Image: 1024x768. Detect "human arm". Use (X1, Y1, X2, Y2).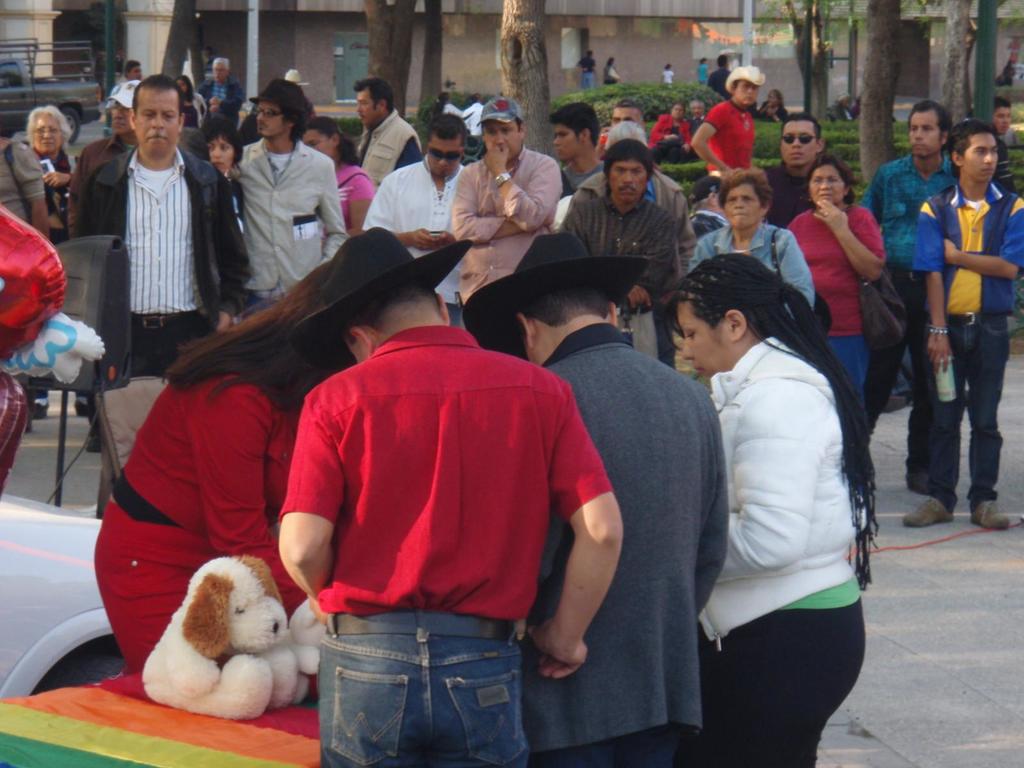
(689, 103, 734, 173).
